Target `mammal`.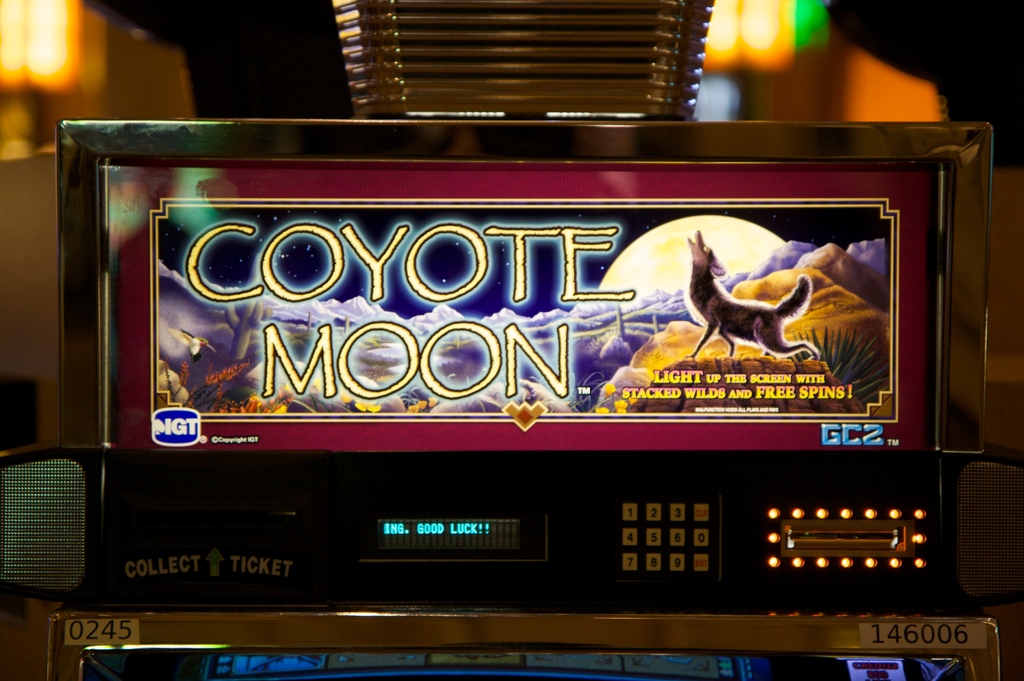
Target region: bbox=[681, 226, 819, 356].
